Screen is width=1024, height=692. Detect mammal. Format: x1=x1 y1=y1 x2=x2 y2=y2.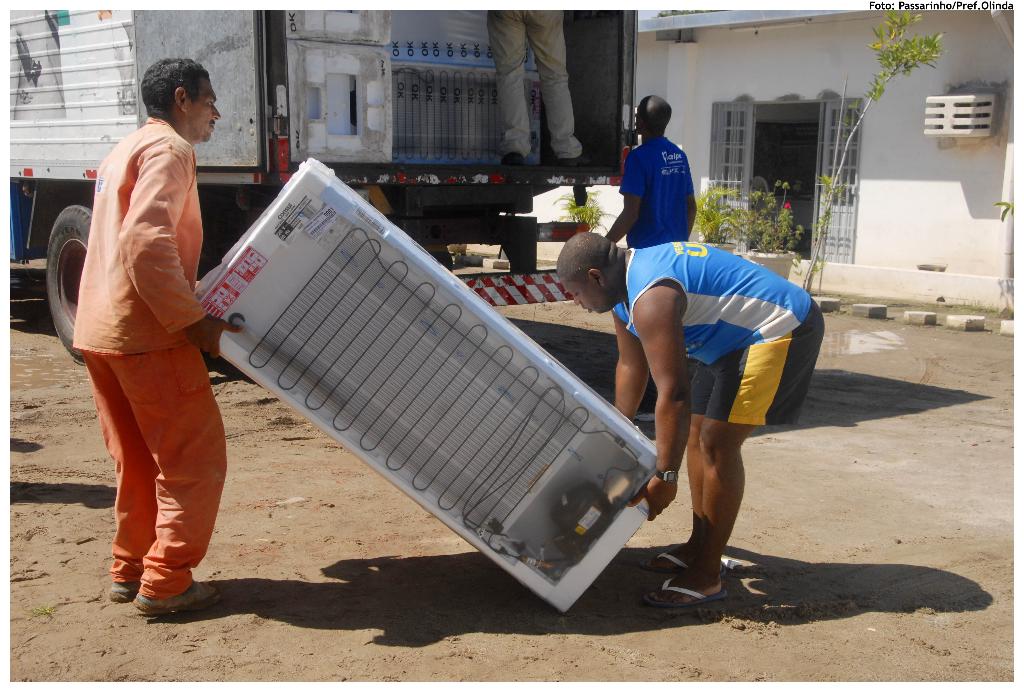
x1=604 y1=94 x2=701 y2=422.
